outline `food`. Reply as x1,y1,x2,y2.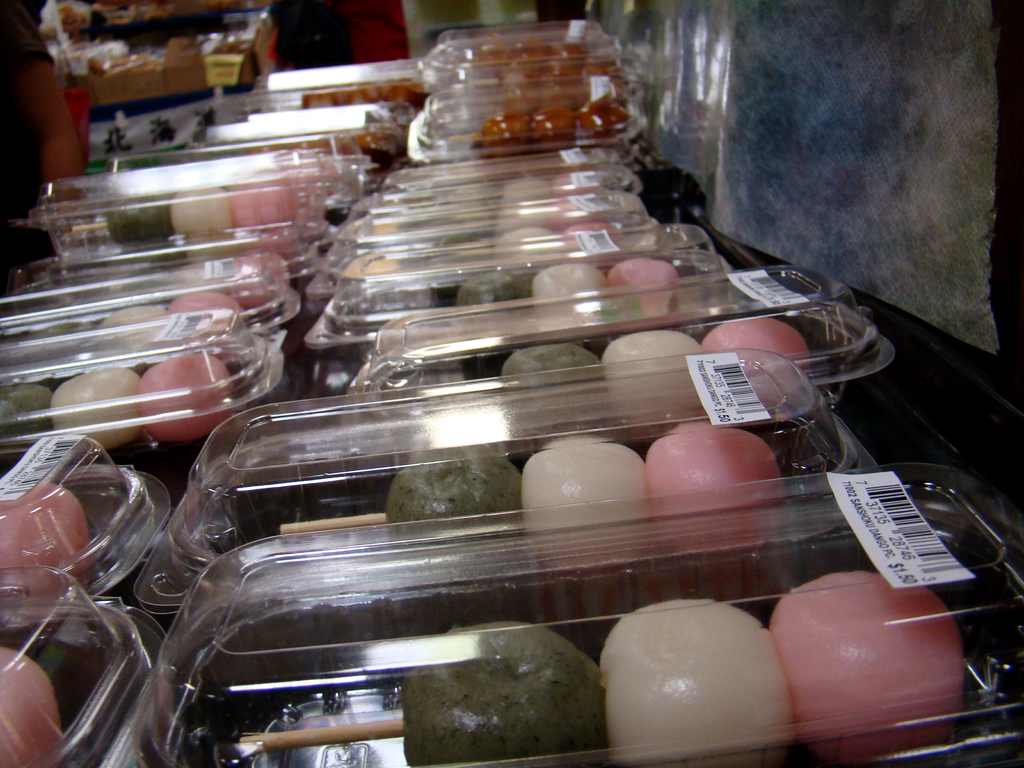
532,259,606,315.
